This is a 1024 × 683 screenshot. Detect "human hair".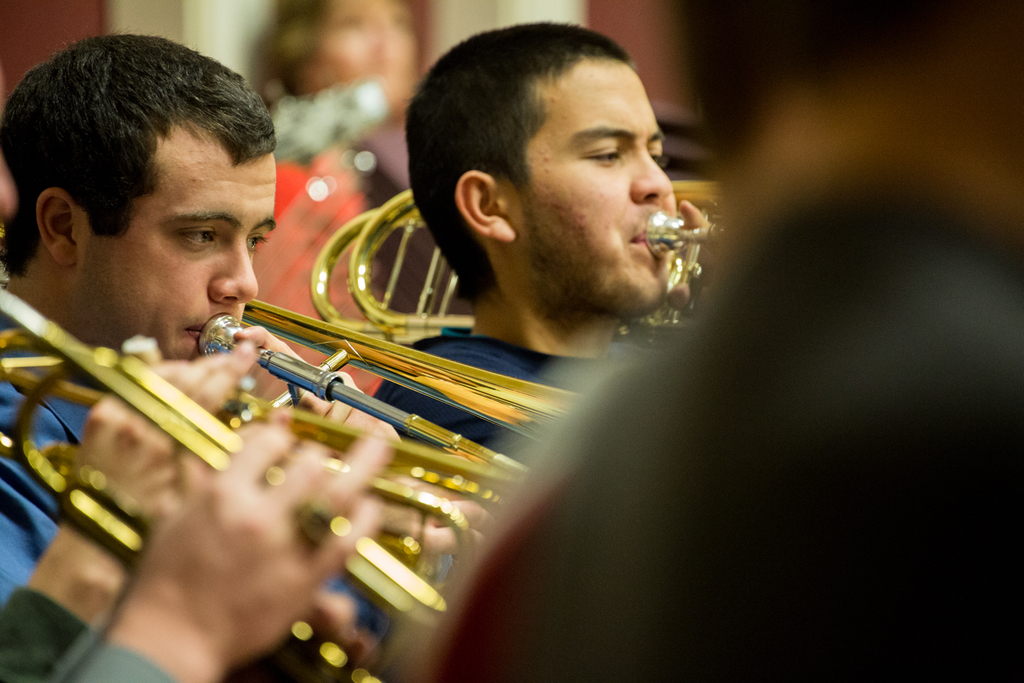
box=[19, 25, 268, 286].
